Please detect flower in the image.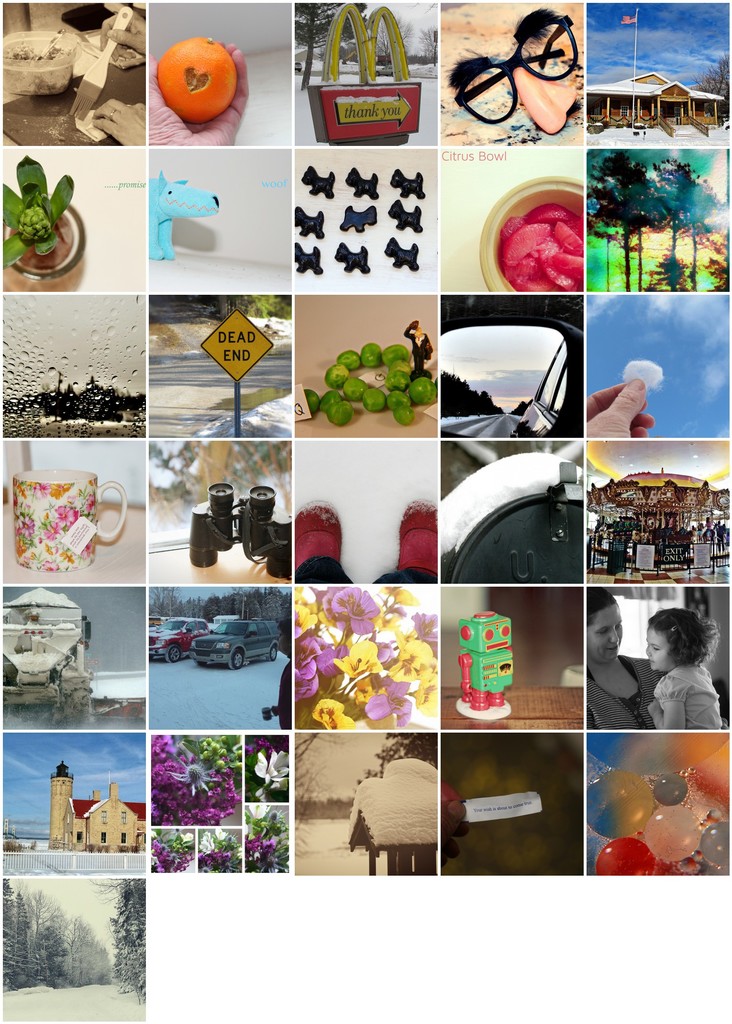
left=195, top=846, right=243, bottom=876.
